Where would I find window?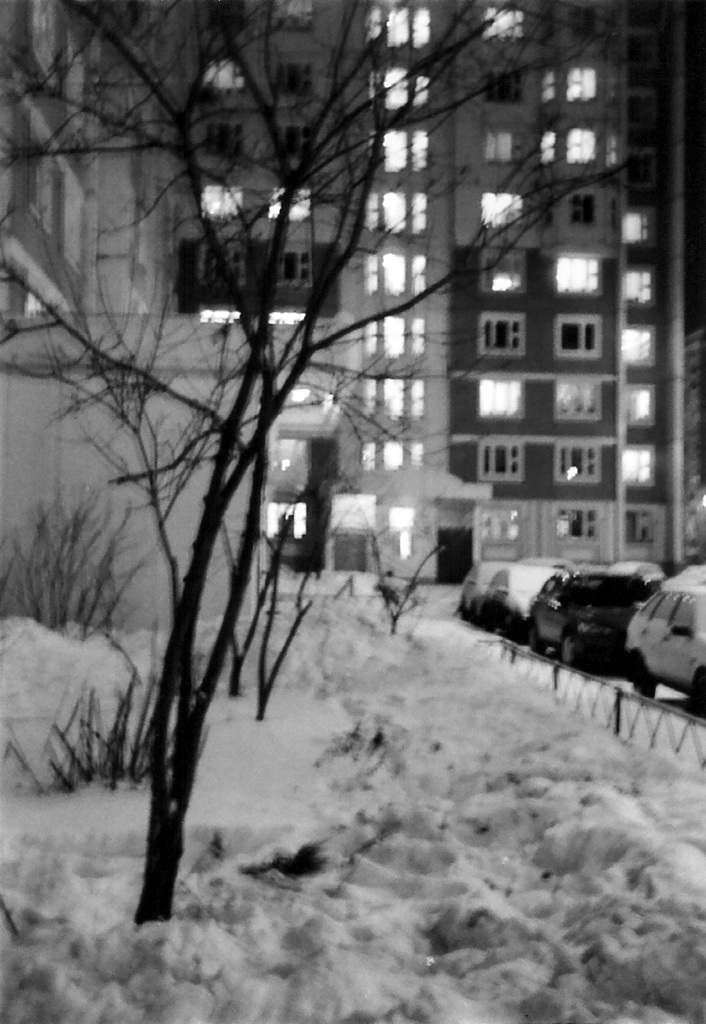
At select_region(556, 256, 600, 295).
